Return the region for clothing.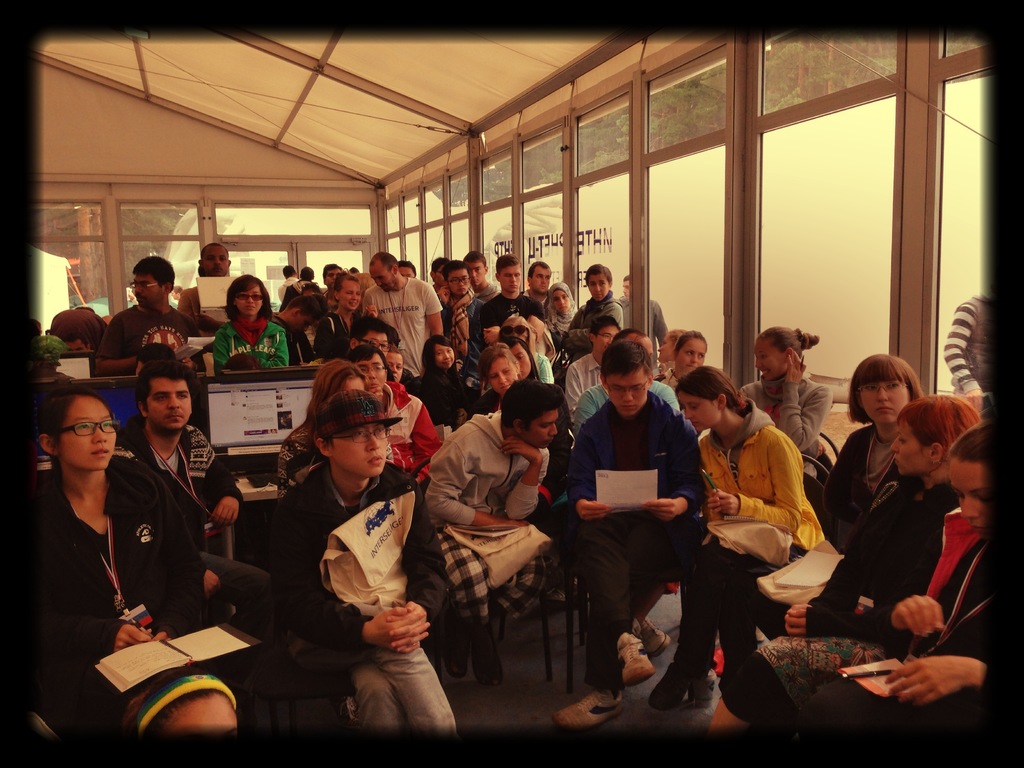
bbox(127, 417, 250, 600).
